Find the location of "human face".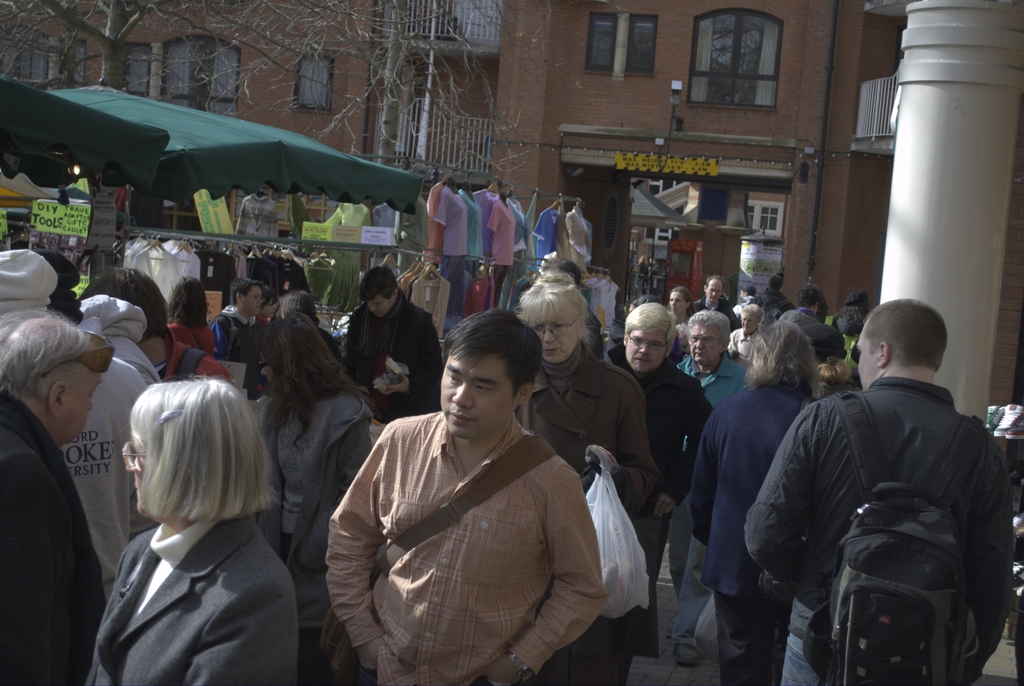
Location: 707/278/725/303.
